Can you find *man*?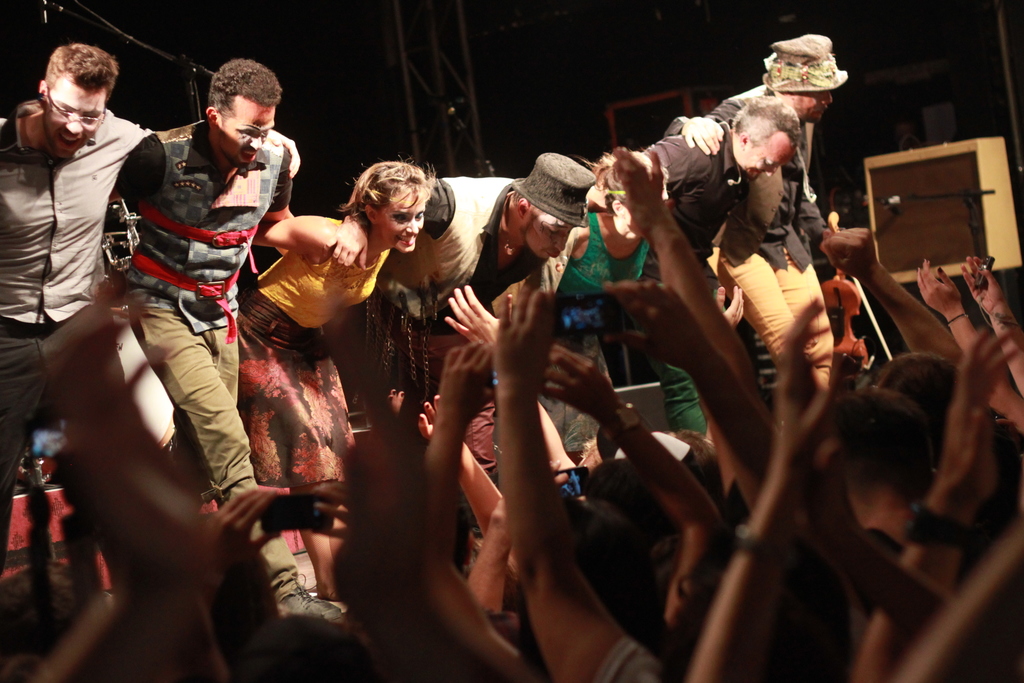
Yes, bounding box: box=[662, 26, 889, 458].
